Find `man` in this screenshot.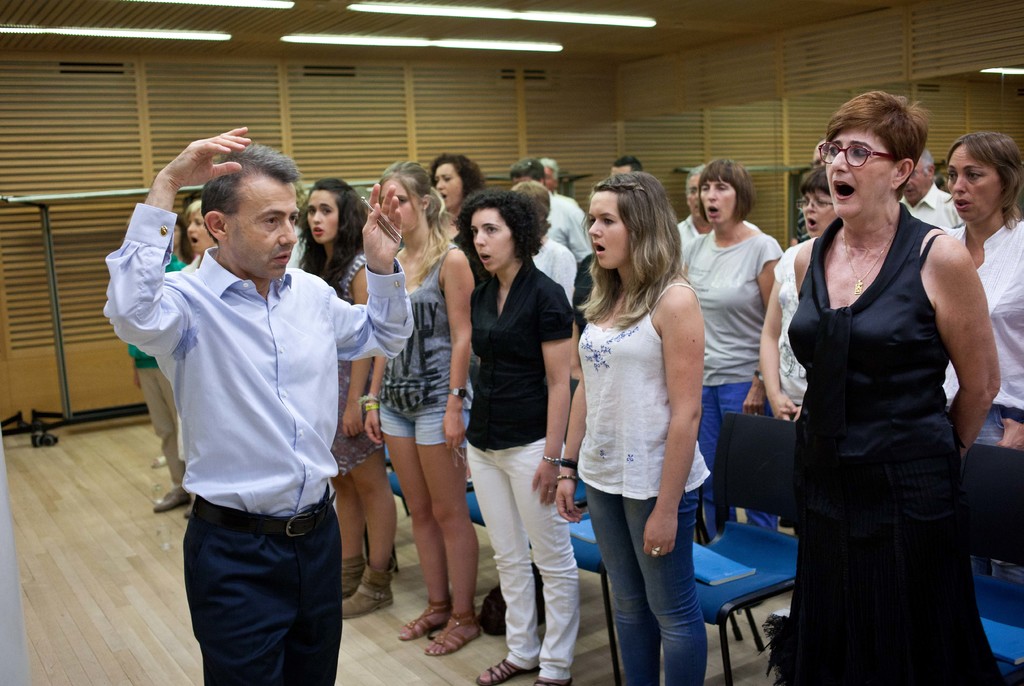
The bounding box for `man` is box(496, 147, 598, 259).
